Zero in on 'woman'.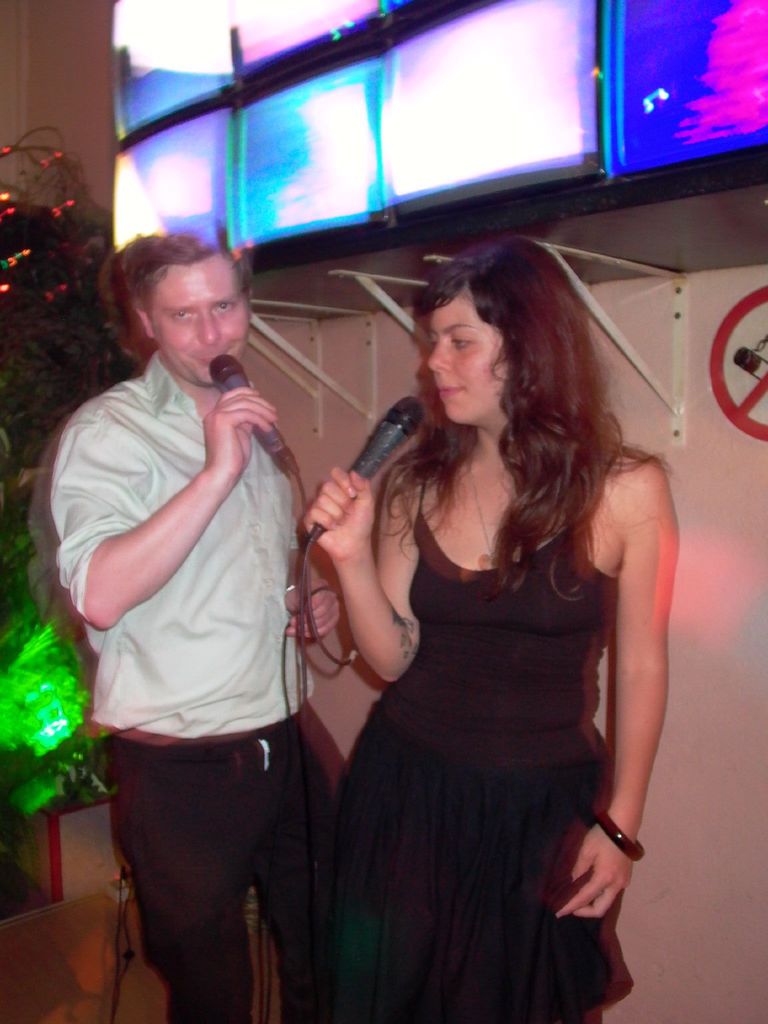
Zeroed in: rect(280, 214, 684, 1023).
